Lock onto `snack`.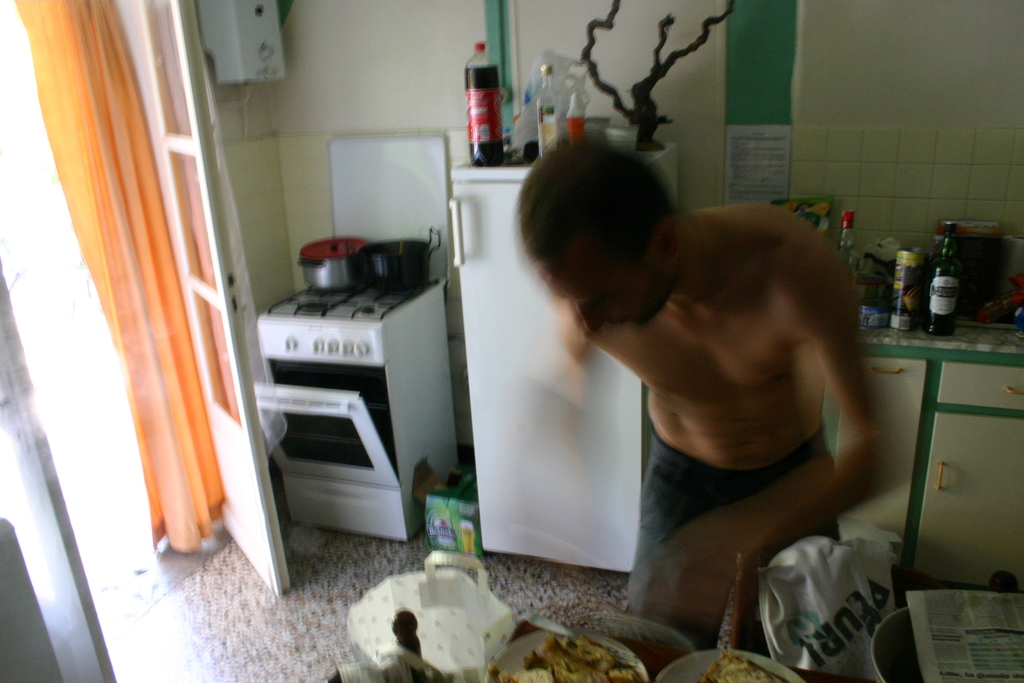
Locked: {"left": 702, "top": 652, "right": 777, "bottom": 682}.
